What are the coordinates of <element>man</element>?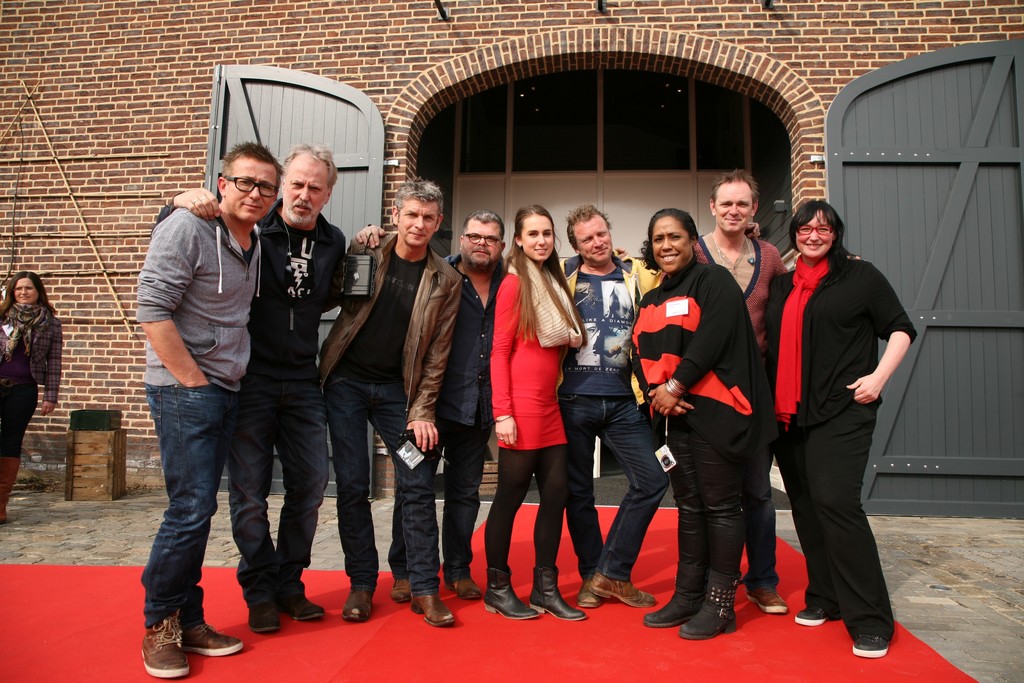
157 144 349 631.
